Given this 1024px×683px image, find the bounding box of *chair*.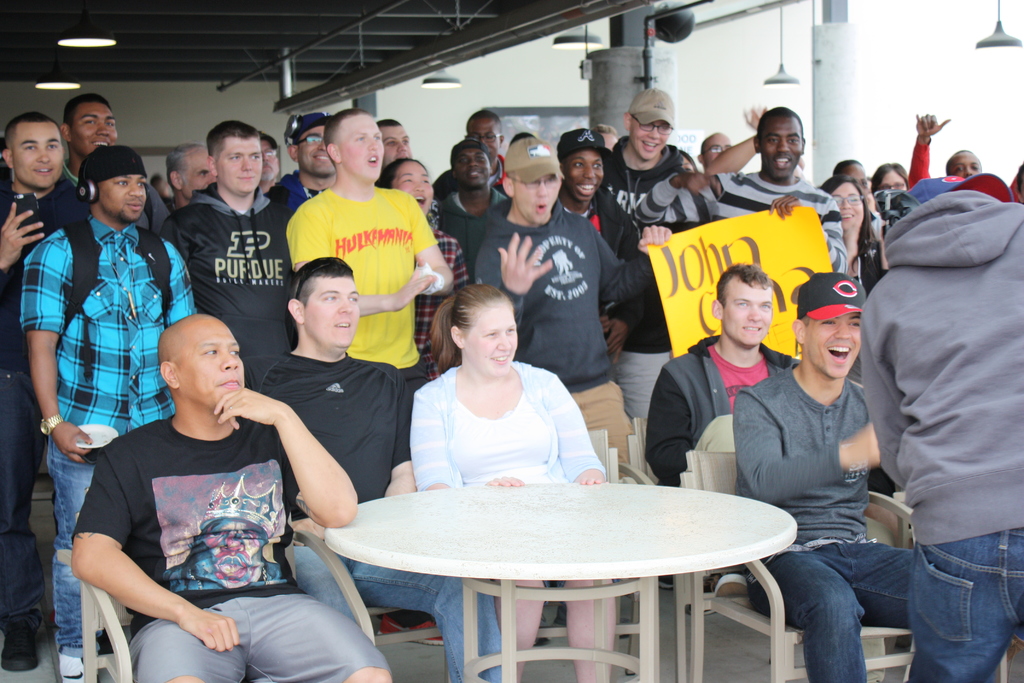
{"left": 79, "top": 579, "right": 379, "bottom": 682}.
